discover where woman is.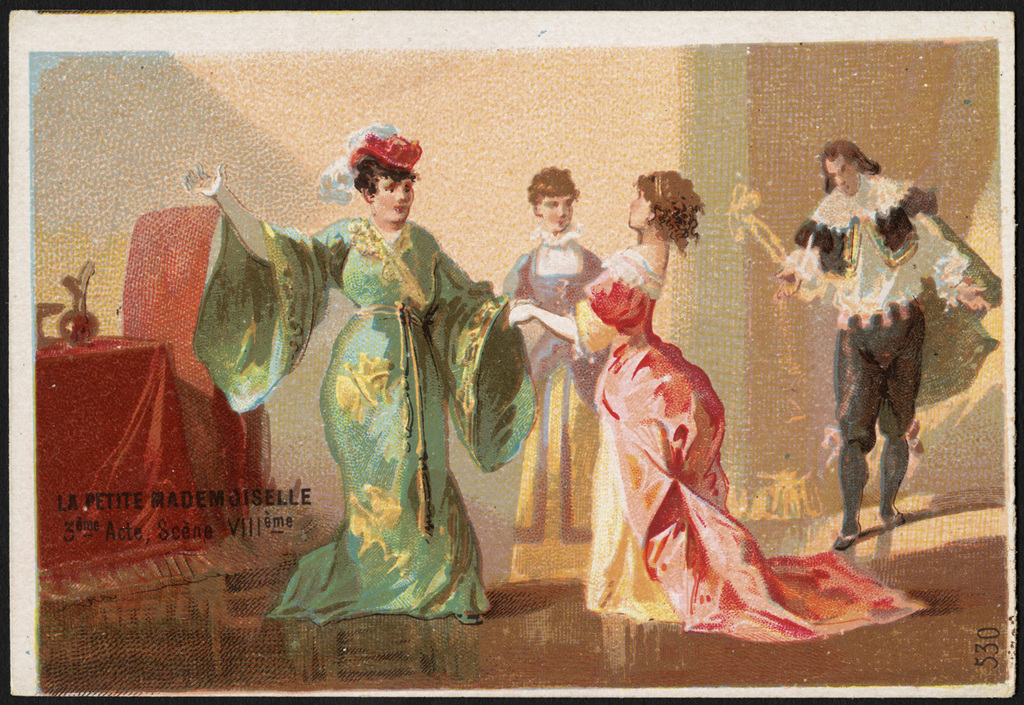
Discovered at 188/124/558/614.
